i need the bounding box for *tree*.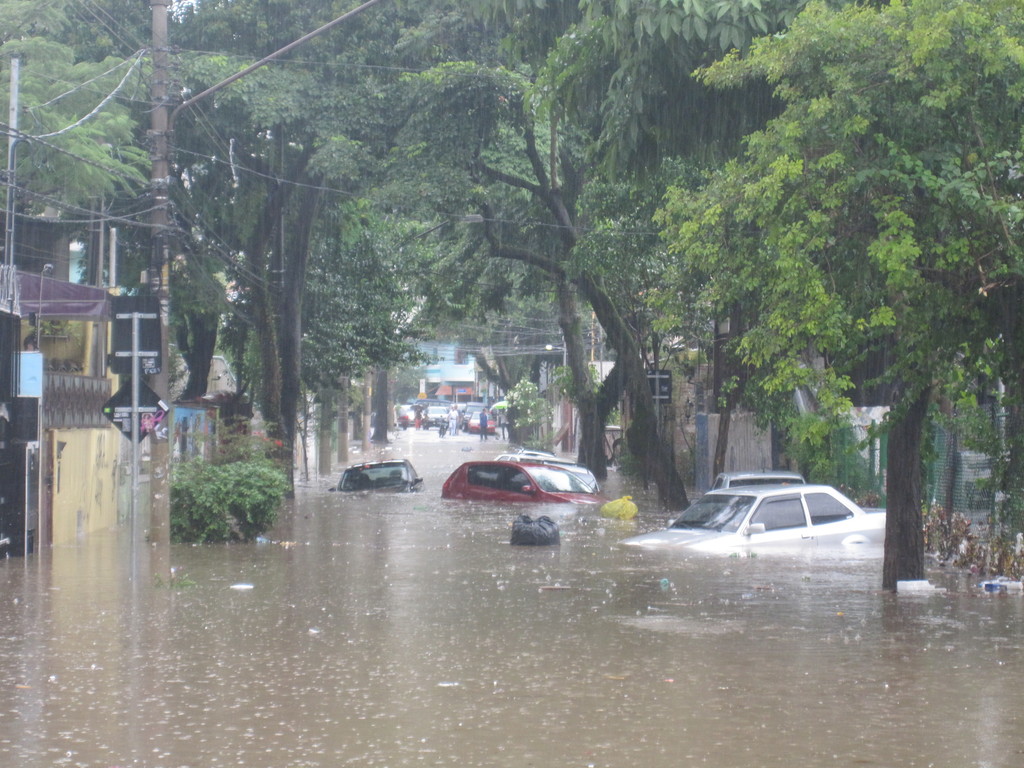
Here it is: {"left": 393, "top": 347, "right": 435, "bottom": 438}.
